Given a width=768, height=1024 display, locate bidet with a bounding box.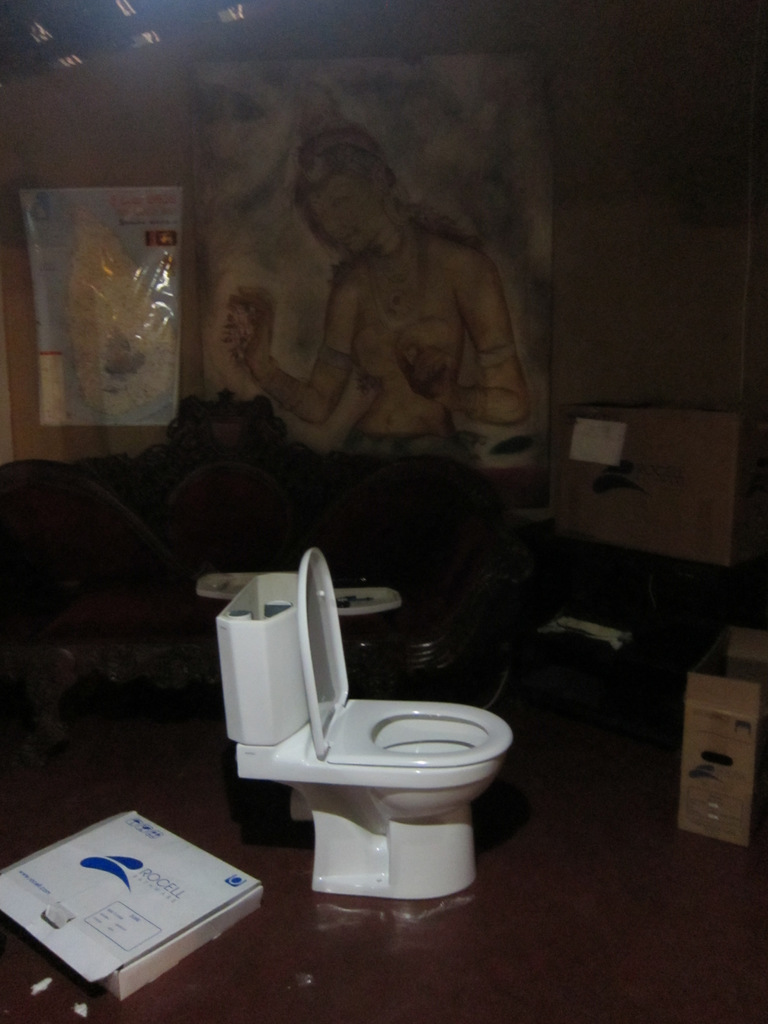
Located: rect(334, 694, 515, 903).
